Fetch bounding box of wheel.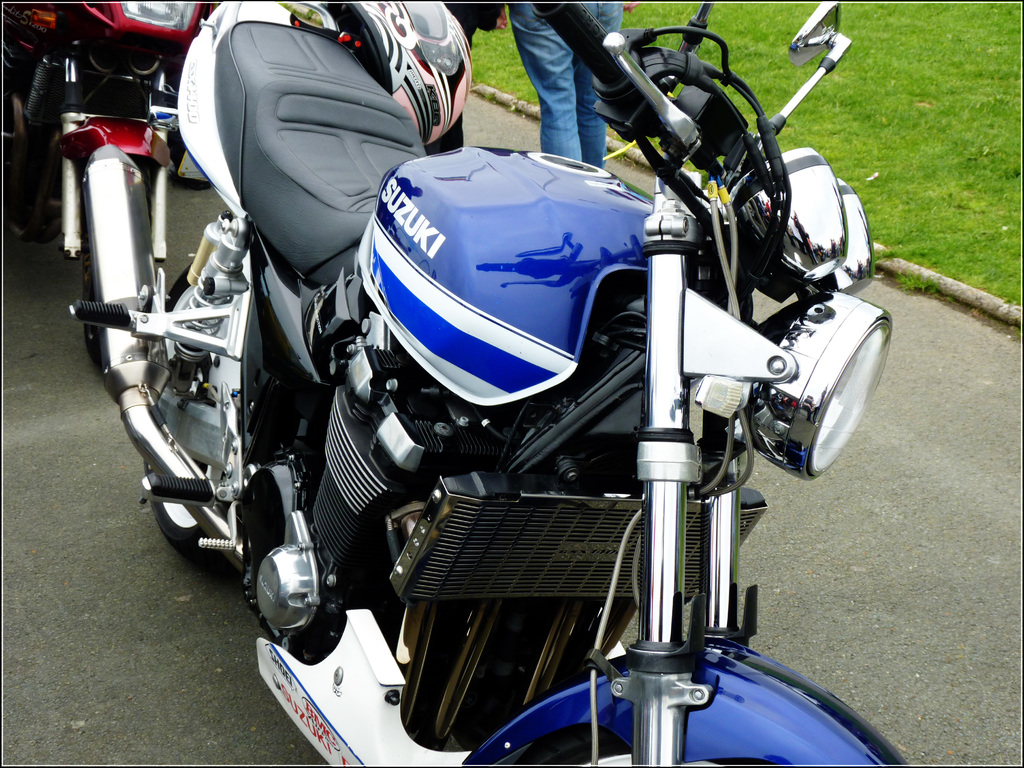
Bbox: <region>141, 258, 224, 556</region>.
